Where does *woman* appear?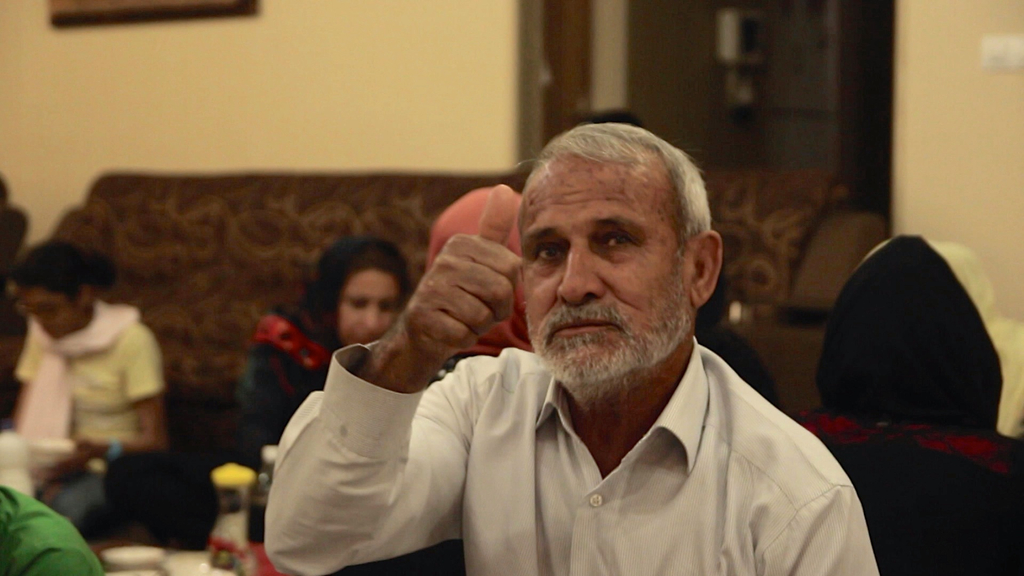
Appears at BBox(0, 234, 165, 531).
